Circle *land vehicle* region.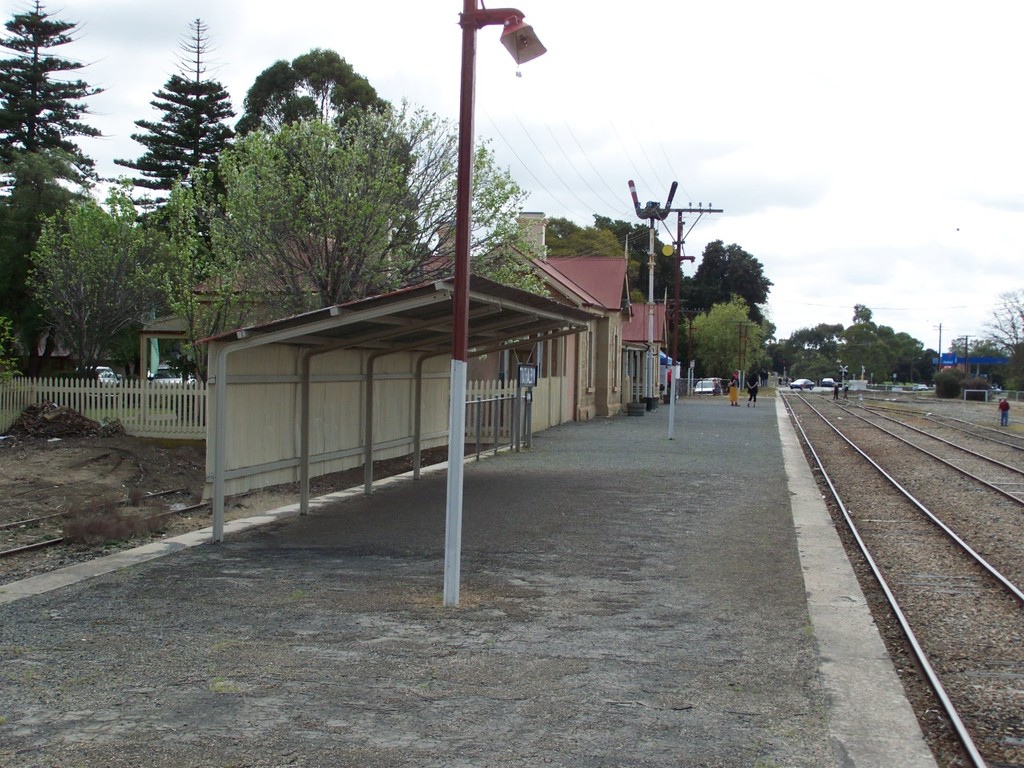
Region: BBox(150, 366, 194, 386).
